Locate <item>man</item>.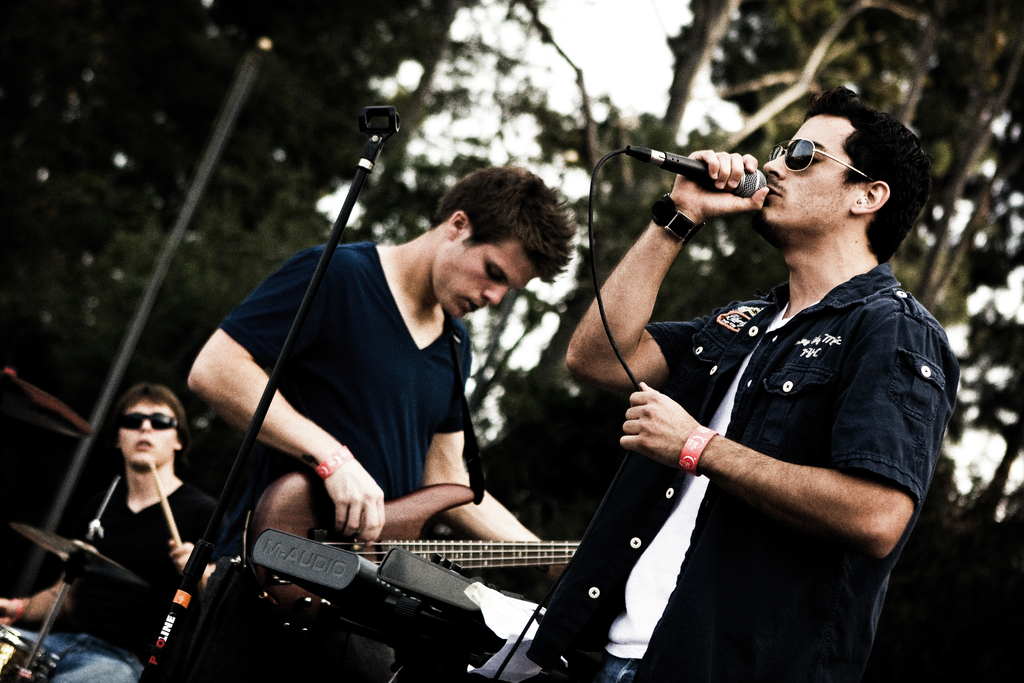
Bounding box: rect(180, 158, 580, 682).
